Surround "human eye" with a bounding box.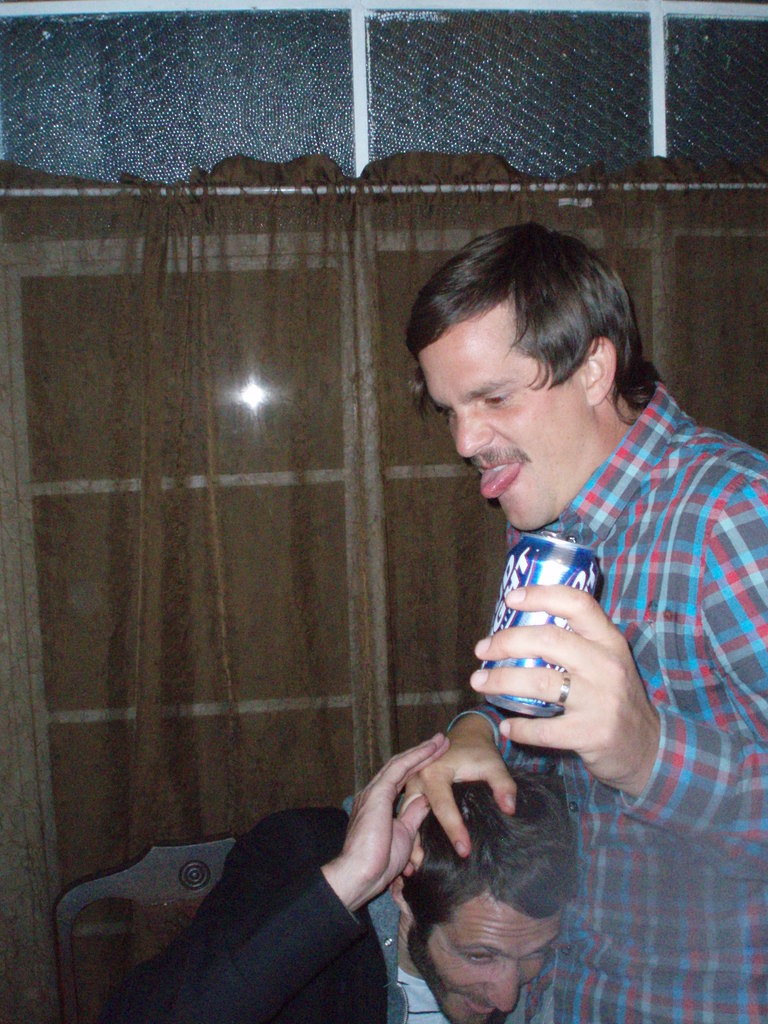
bbox=(438, 407, 459, 419).
